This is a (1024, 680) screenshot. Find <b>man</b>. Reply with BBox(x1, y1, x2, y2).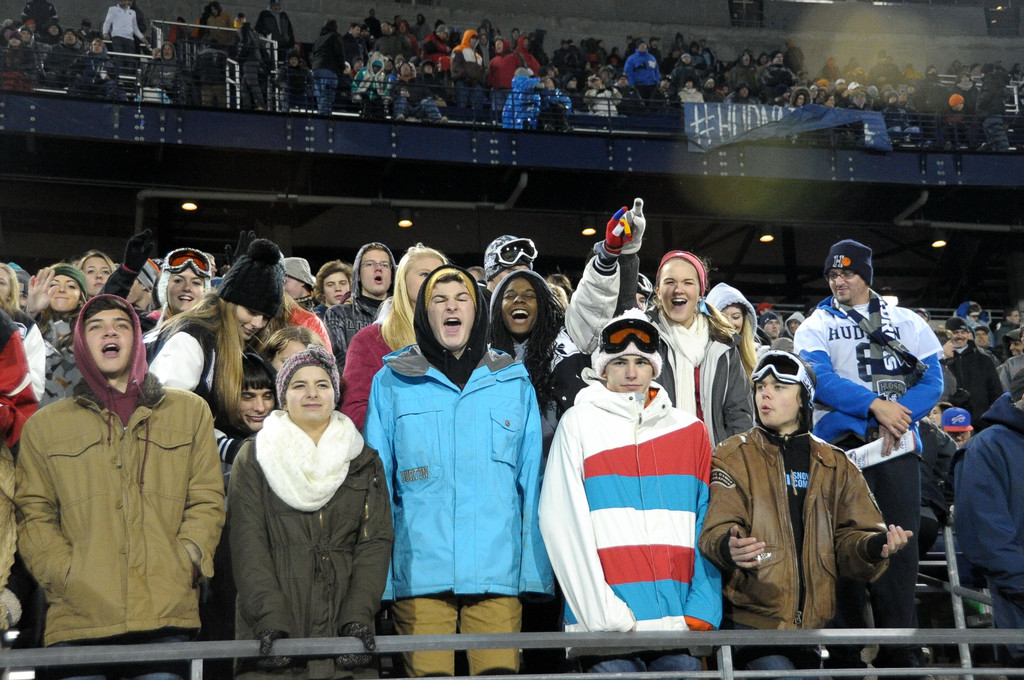
BBox(793, 238, 947, 679).
